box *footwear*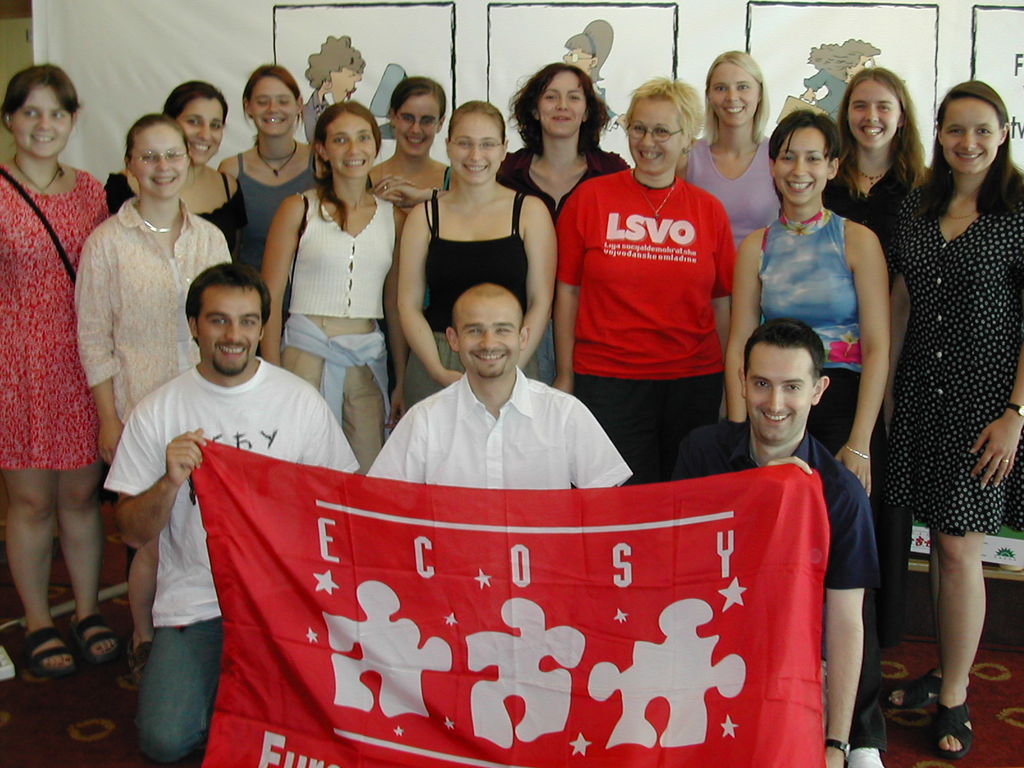
detection(934, 698, 970, 758)
